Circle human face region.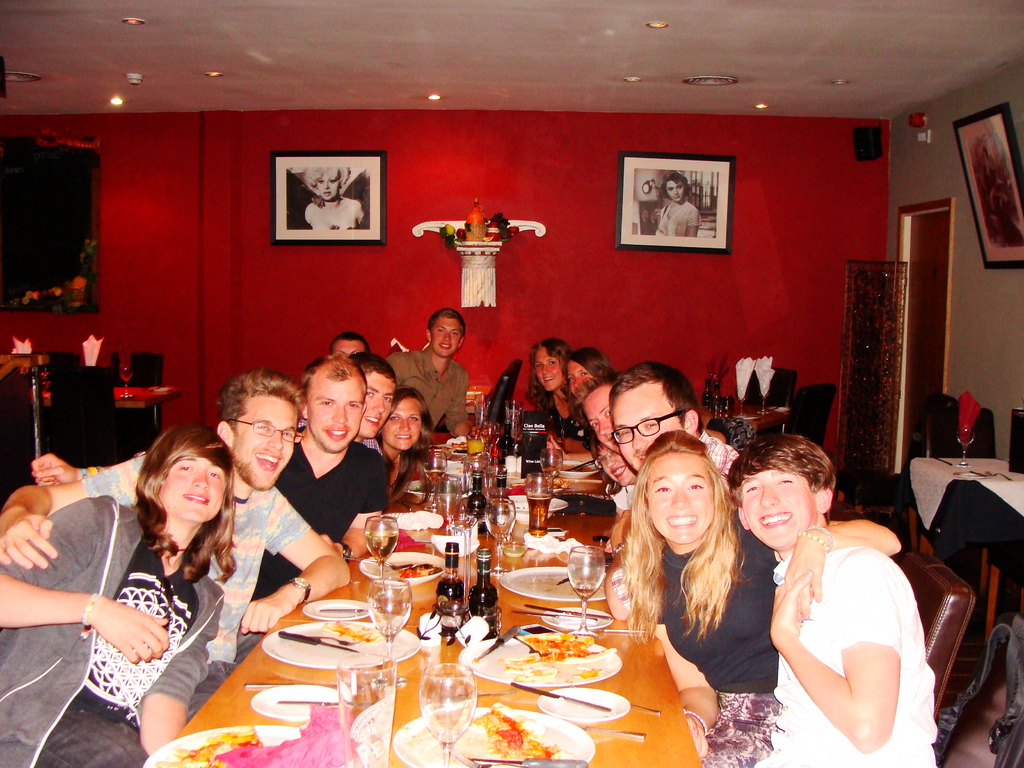
Region: left=382, top=399, right=425, bottom=452.
